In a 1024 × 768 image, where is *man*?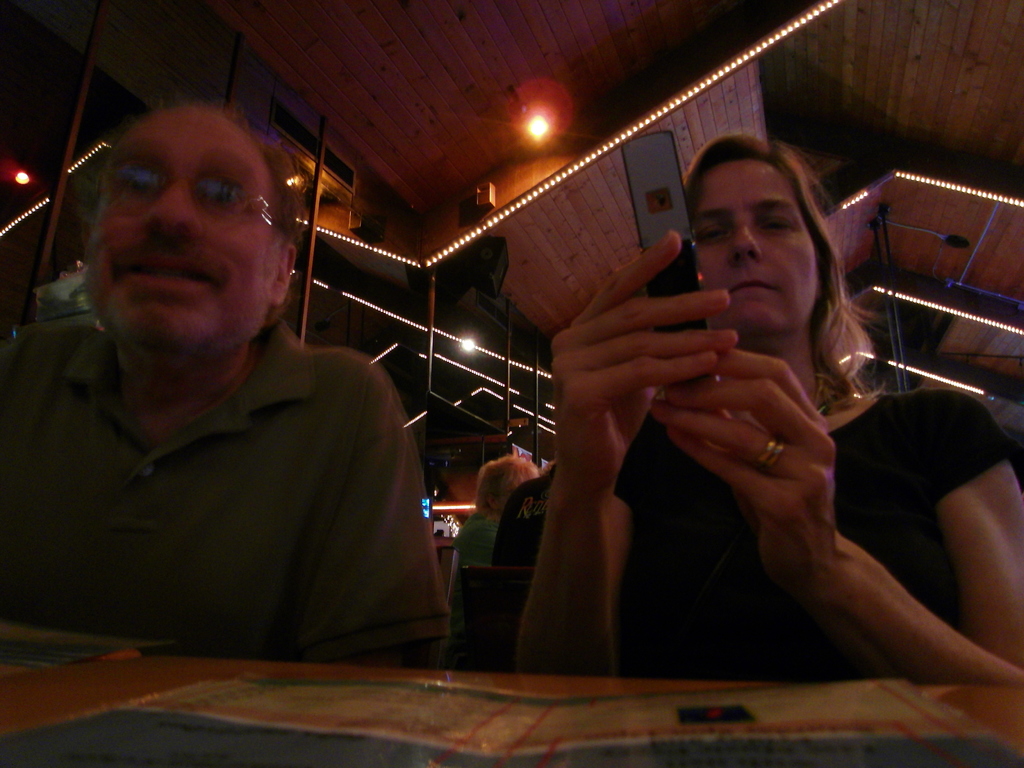
crop(0, 92, 452, 676).
